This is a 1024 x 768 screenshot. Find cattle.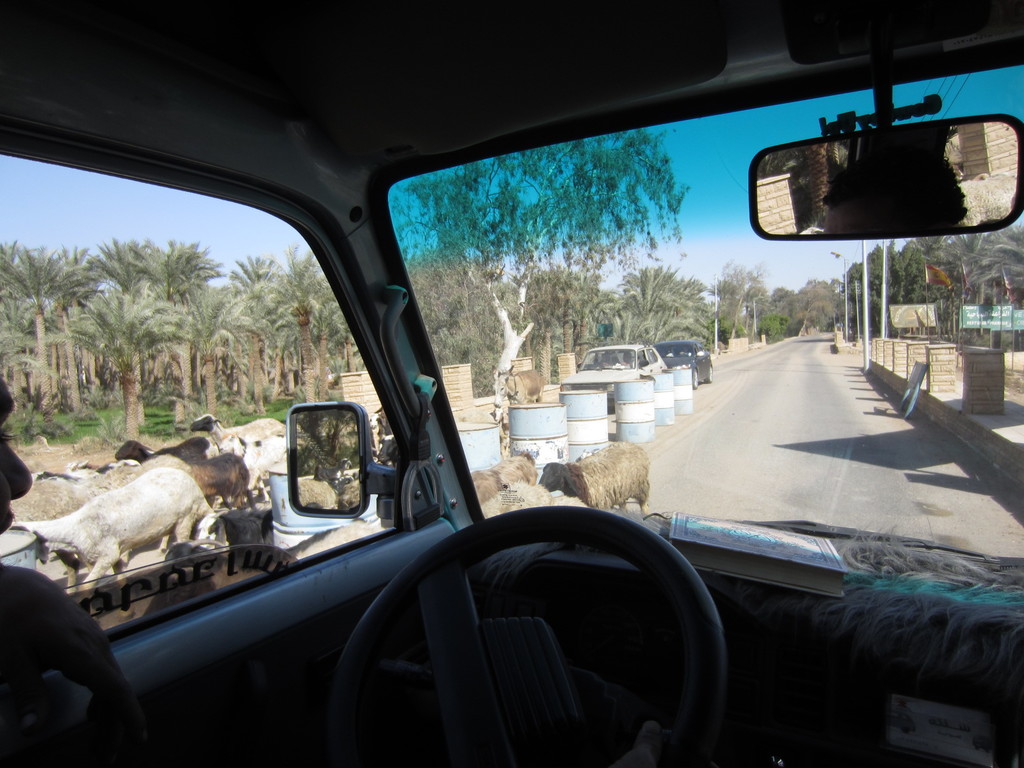
Bounding box: 13 458 188 588.
